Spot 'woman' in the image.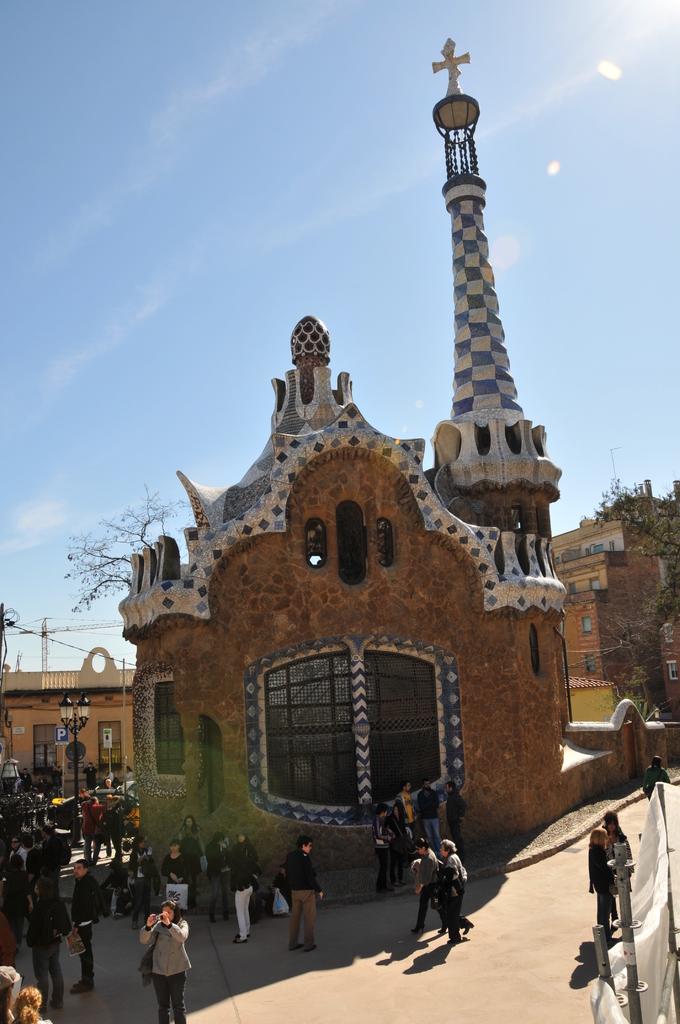
'woman' found at pyautogui.locateOnScreen(168, 814, 207, 881).
